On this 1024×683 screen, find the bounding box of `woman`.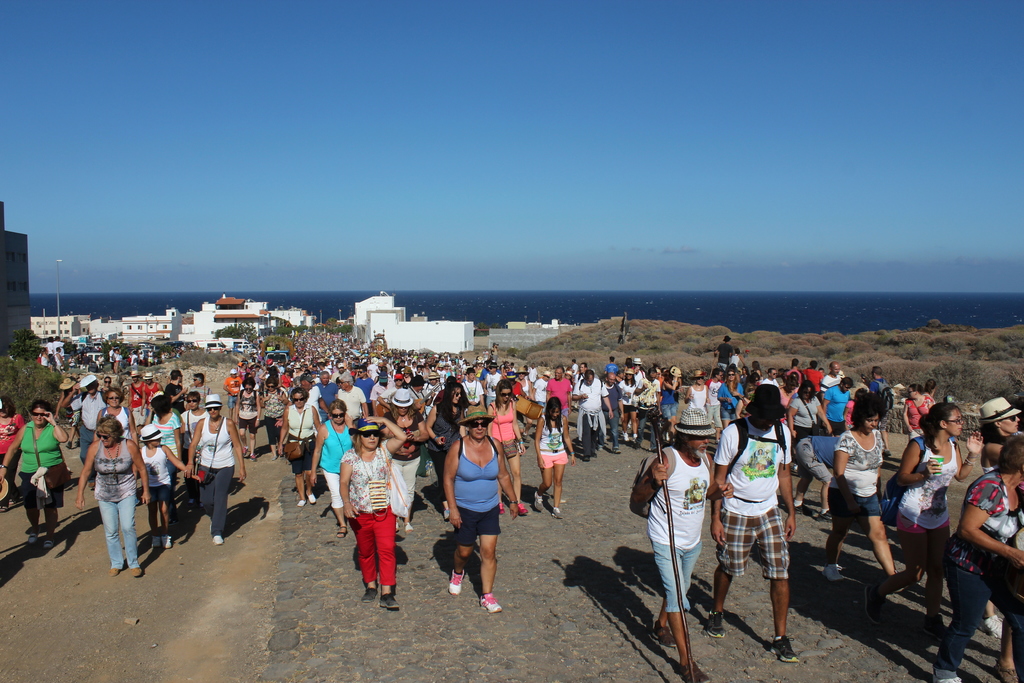
Bounding box: bbox=(188, 390, 246, 547).
